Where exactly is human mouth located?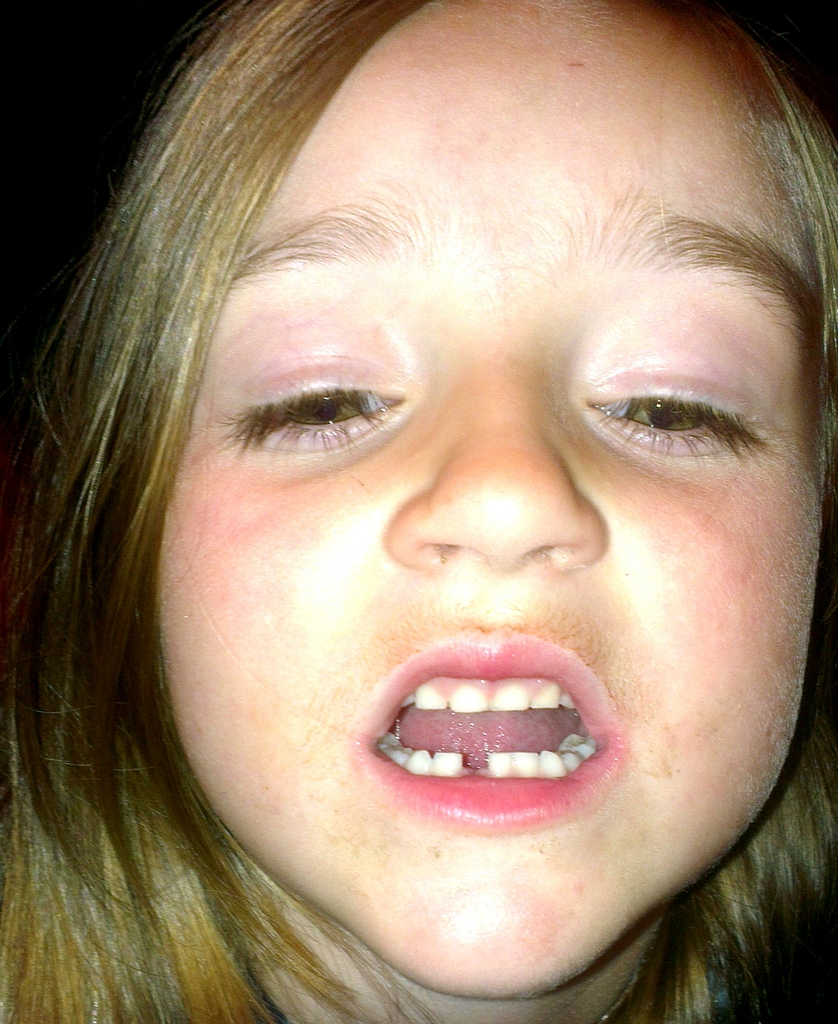
Its bounding box is box=[361, 631, 621, 835].
